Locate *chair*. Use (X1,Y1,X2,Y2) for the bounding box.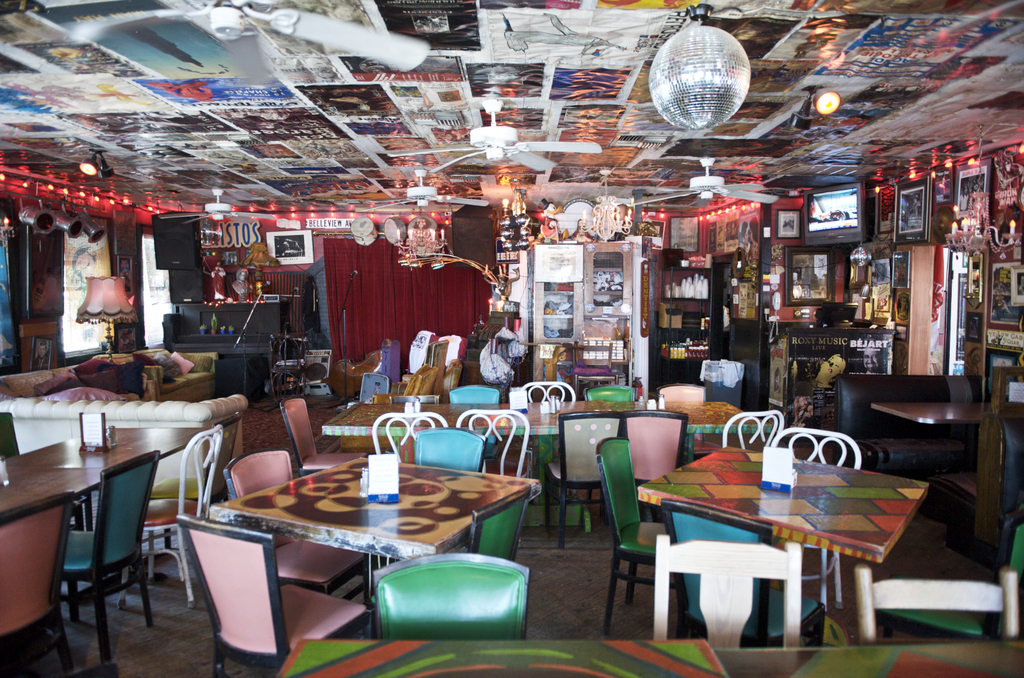
(176,517,385,677).
